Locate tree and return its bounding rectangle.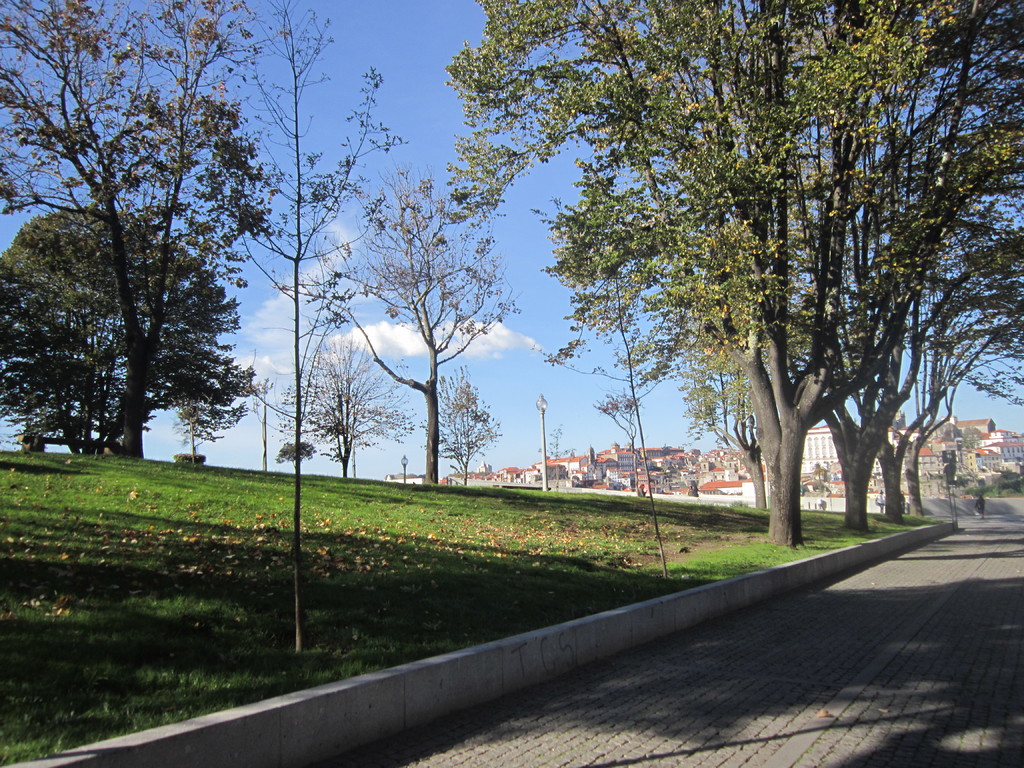
<region>591, 390, 643, 492</region>.
